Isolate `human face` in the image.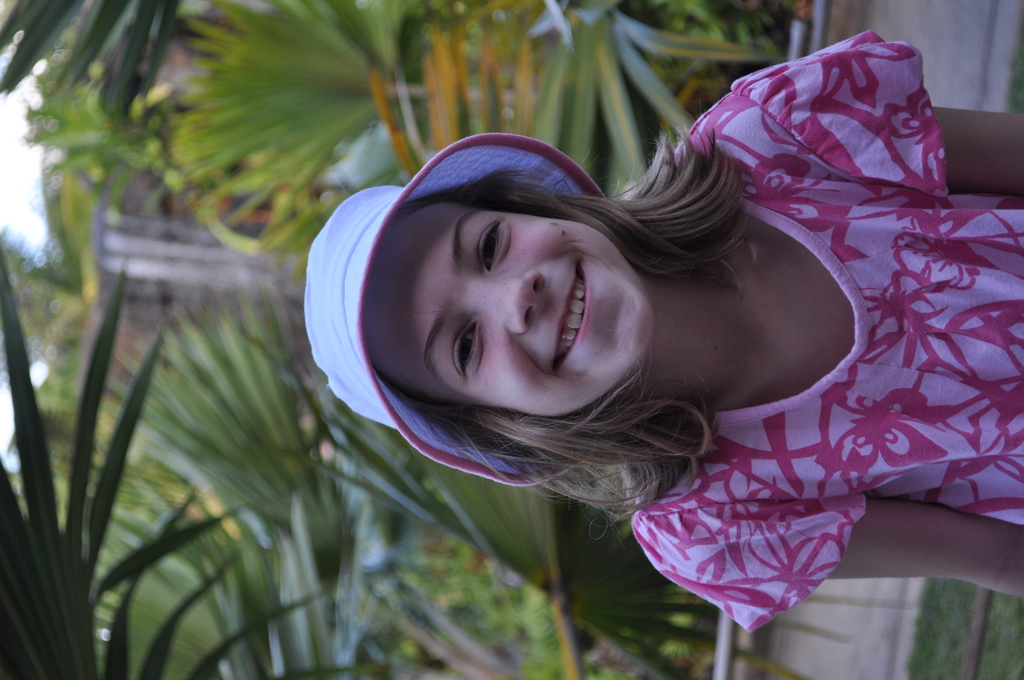
Isolated region: [364,189,648,423].
